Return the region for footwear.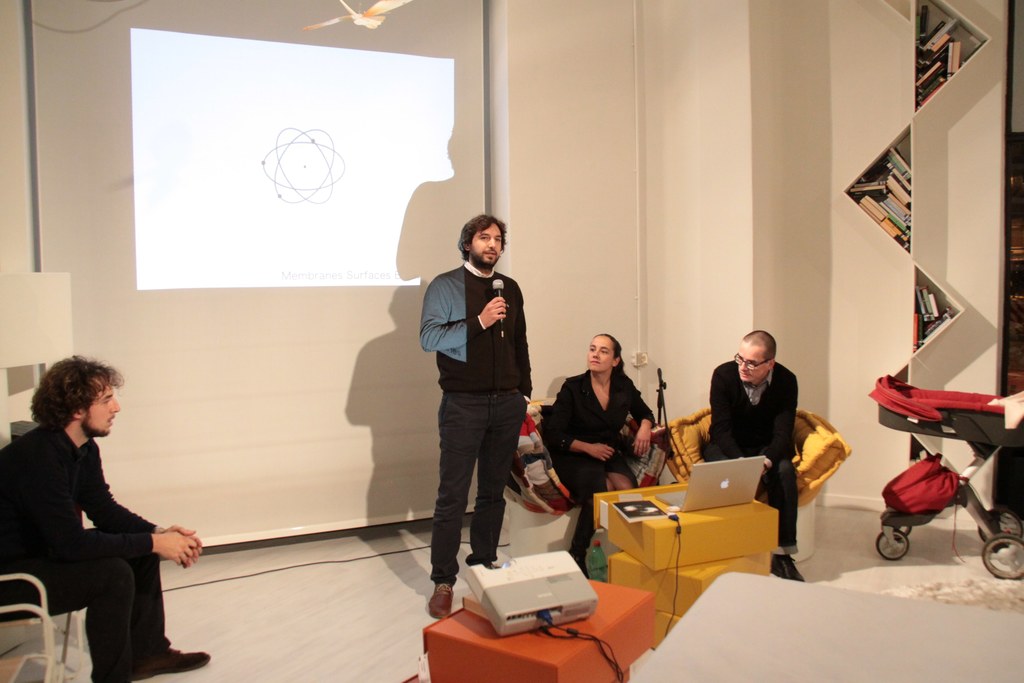
(x1=771, y1=553, x2=804, y2=583).
